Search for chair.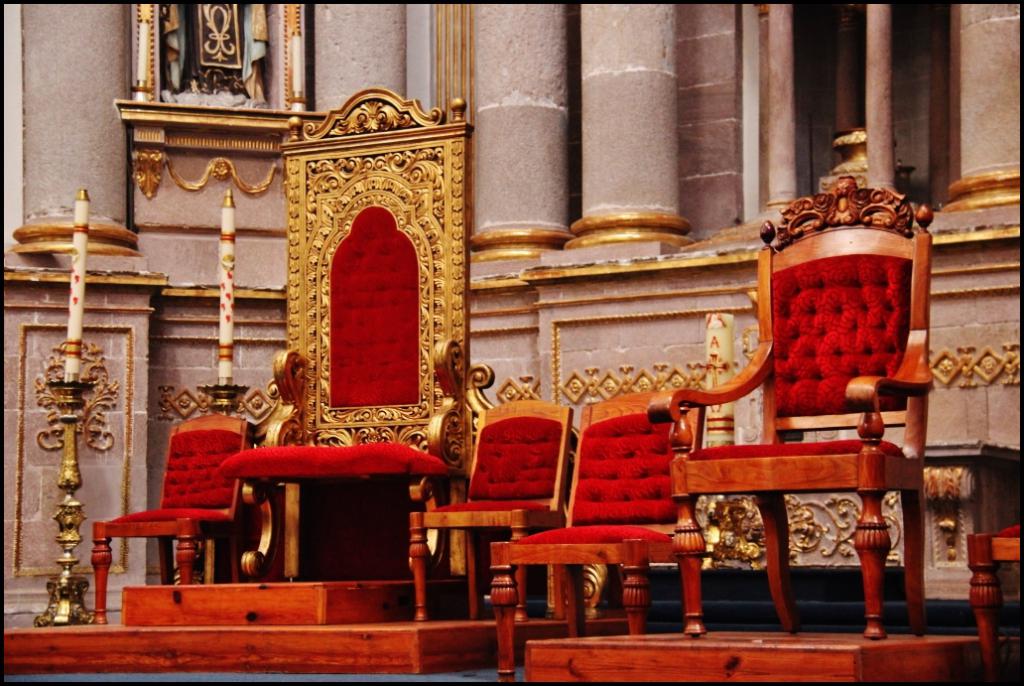
Found at [408,391,572,623].
